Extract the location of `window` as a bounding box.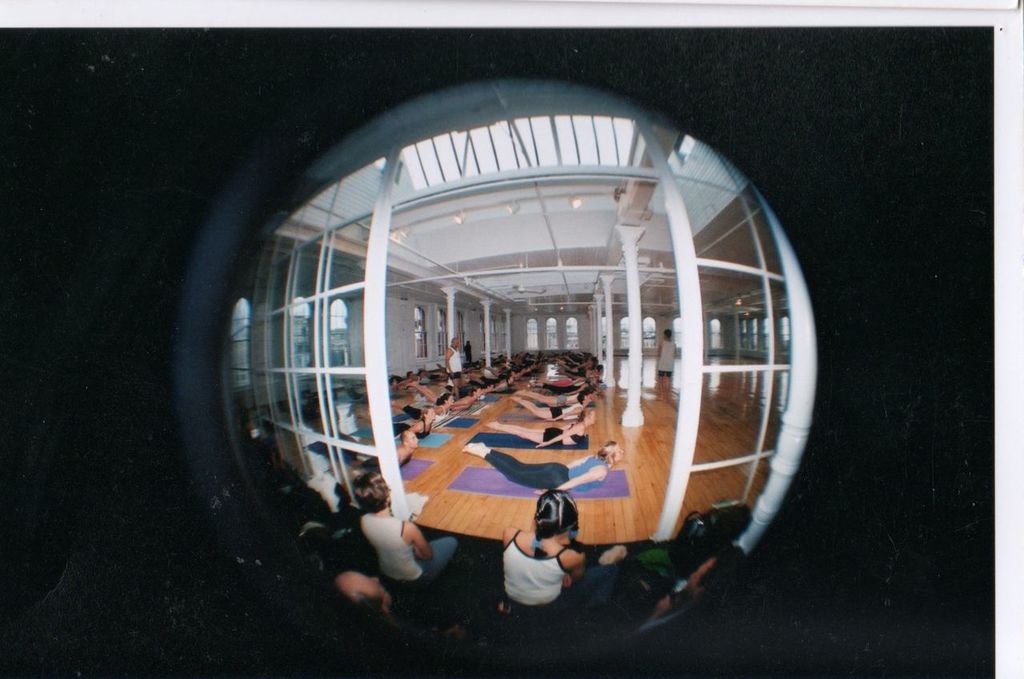
[left=435, top=307, right=453, bottom=360].
